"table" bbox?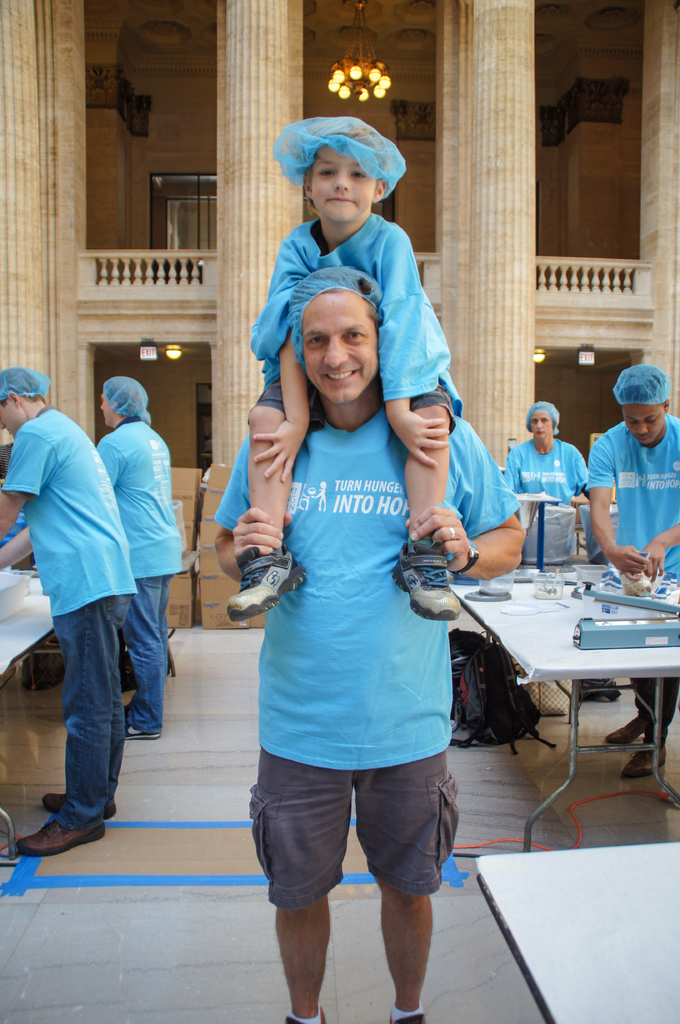
box(0, 568, 52, 860)
